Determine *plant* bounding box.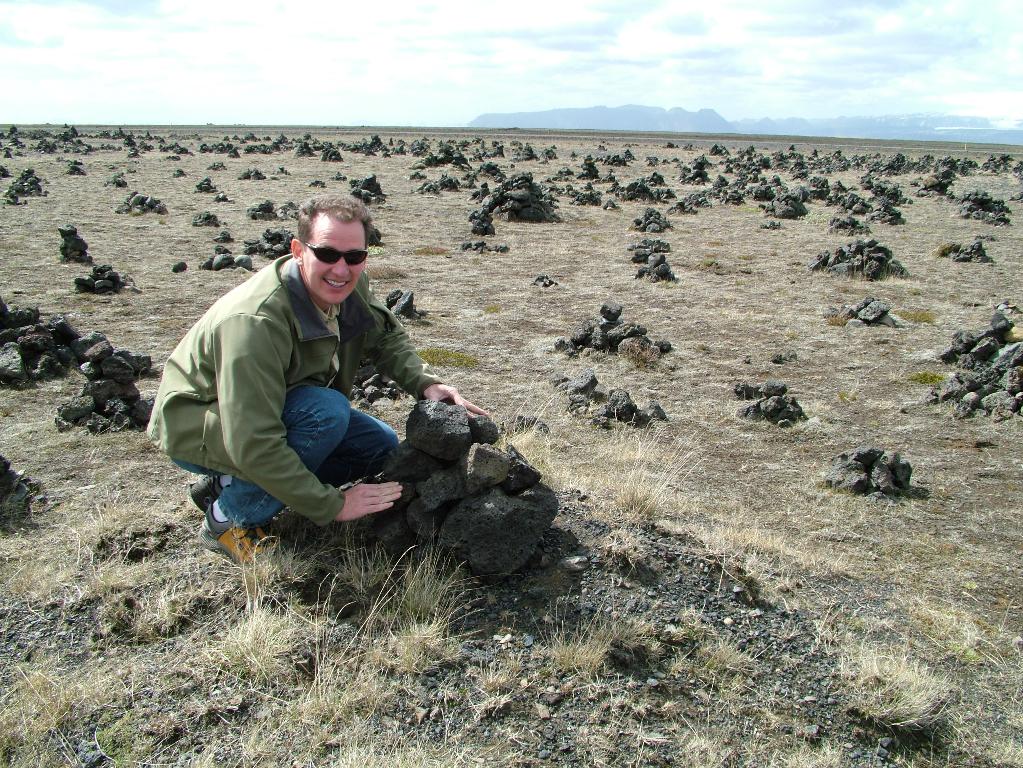
Determined: region(784, 330, 797, 340).
